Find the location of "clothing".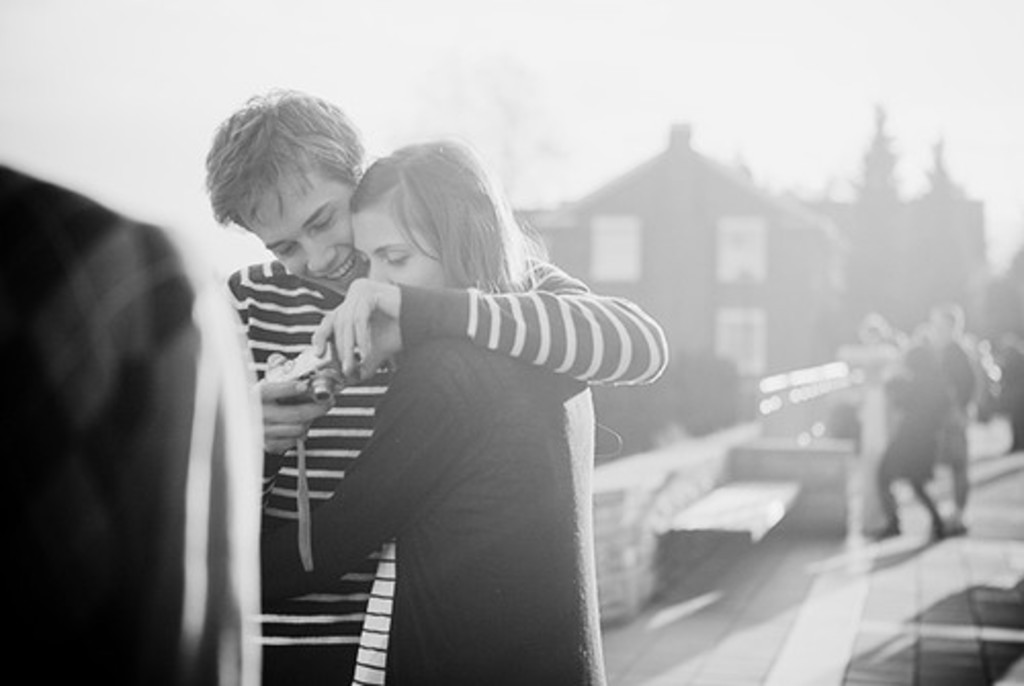
Location: <bbox>0, 149, 250, 684</bbox>.
